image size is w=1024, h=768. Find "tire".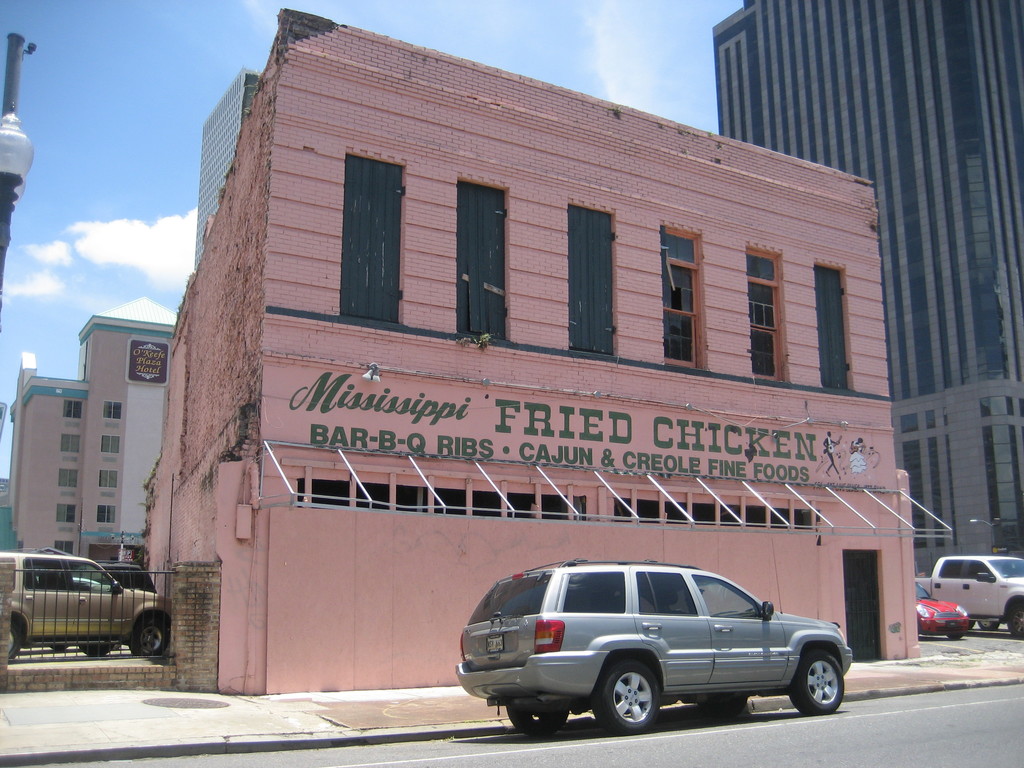
[x1=979, y1=621, x2=998, y2=630].
